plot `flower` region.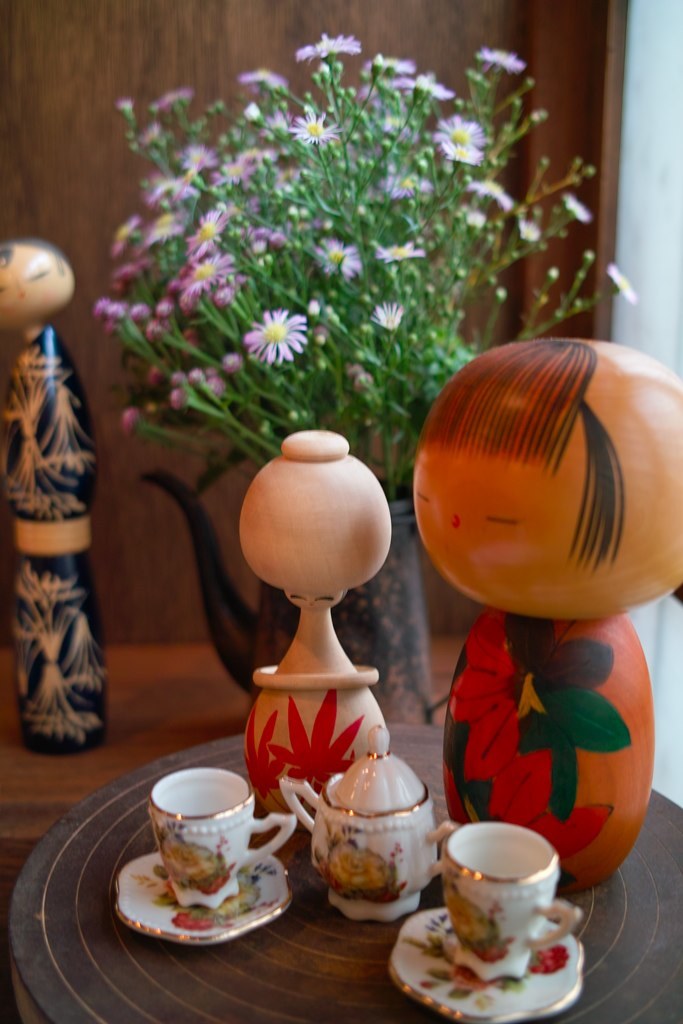
Plotted at x1=559 y1=187 x2=585 y2=223.
